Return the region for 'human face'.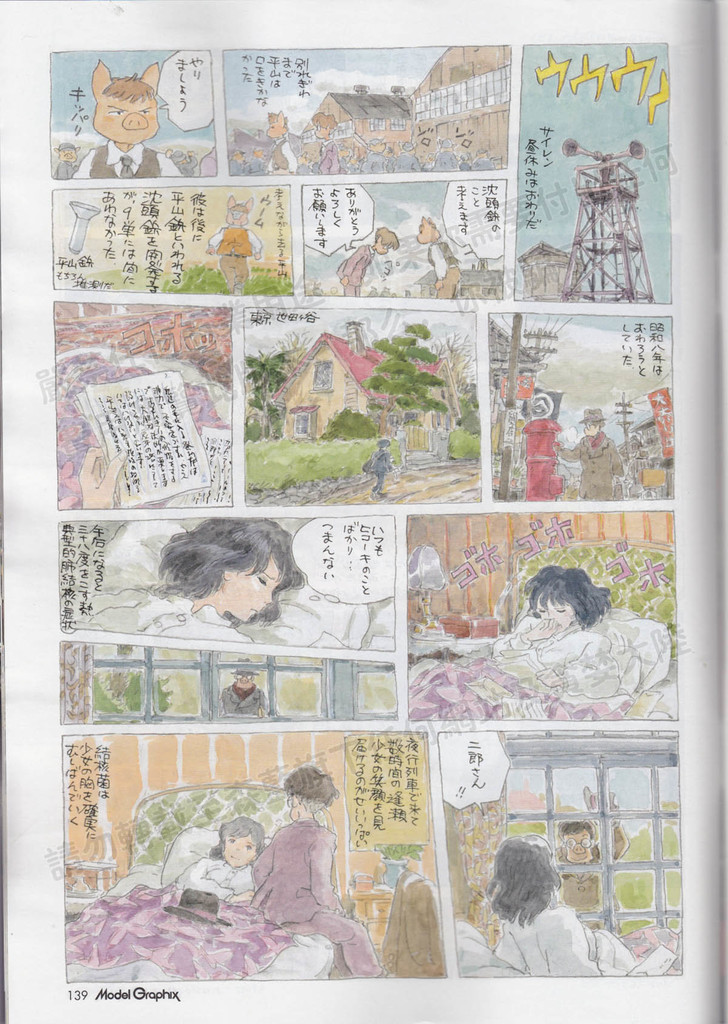
[224, 835, 259, 868].
